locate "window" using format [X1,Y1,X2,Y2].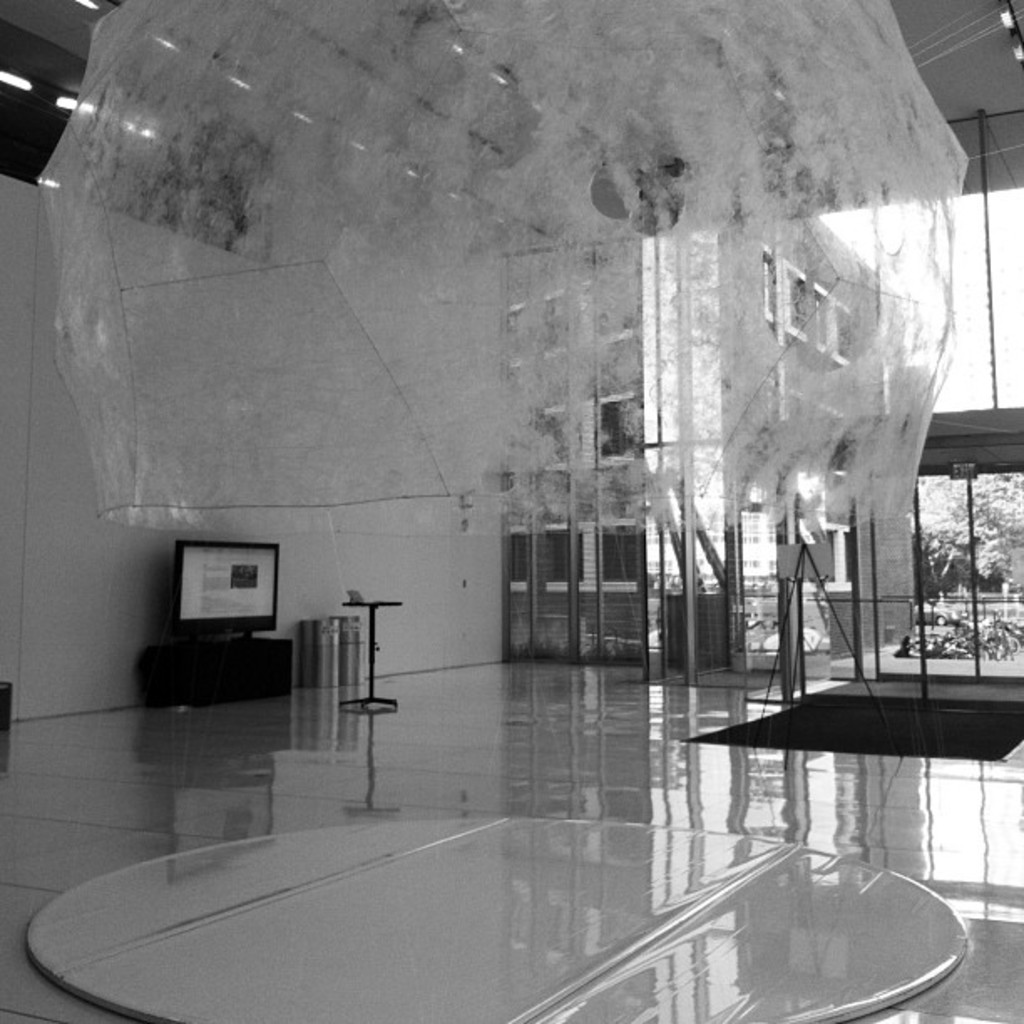
[765,244,860,371].
